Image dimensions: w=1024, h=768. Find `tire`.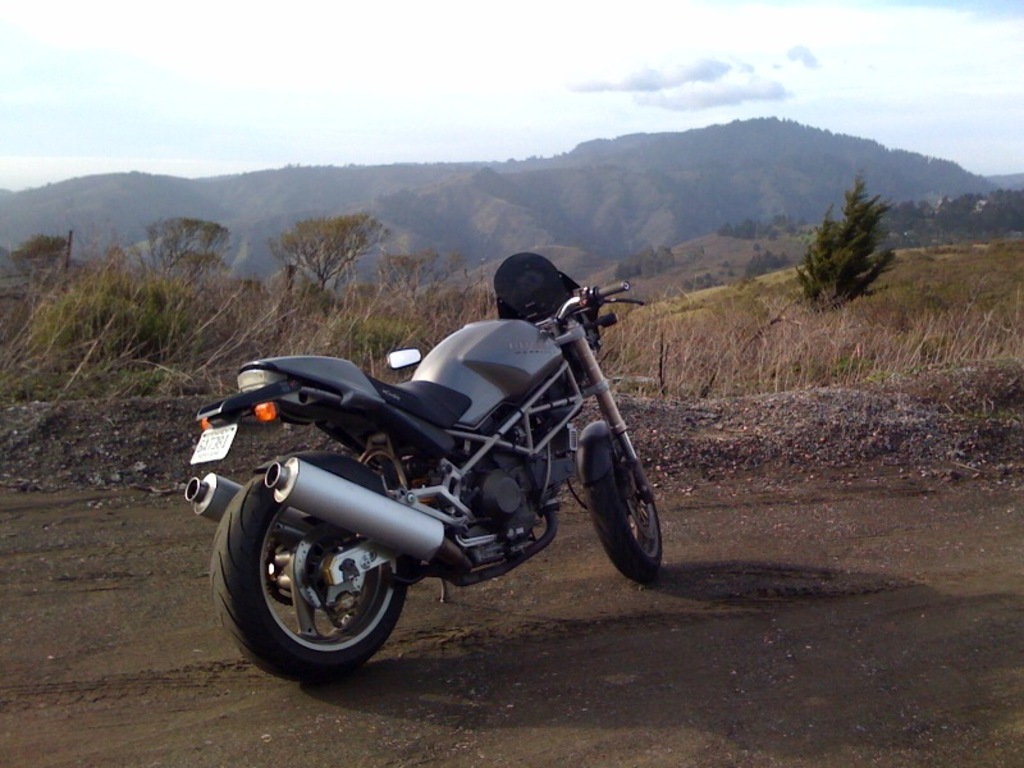
207:447:412:685.
